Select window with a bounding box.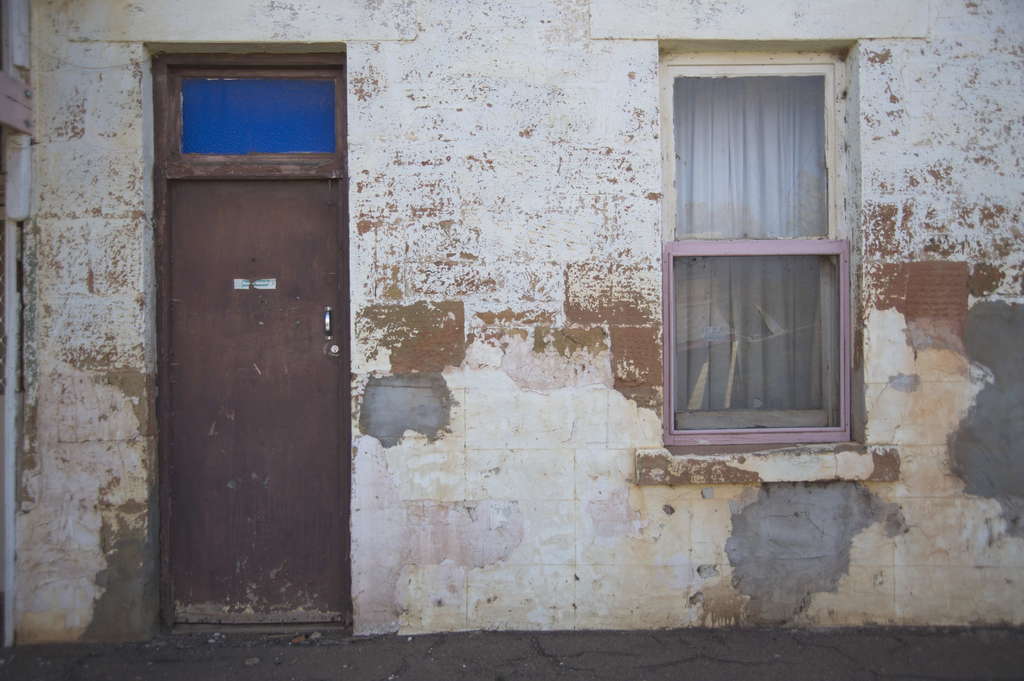
detection(681, 67, 882, 458).
